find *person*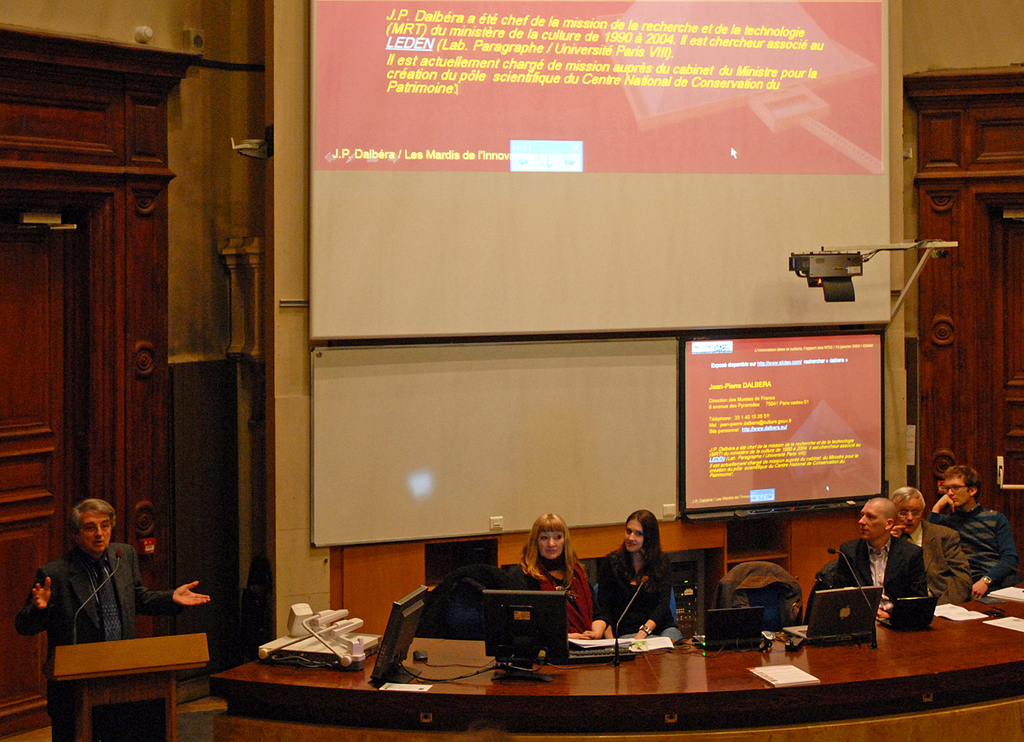
888/486/973/605
